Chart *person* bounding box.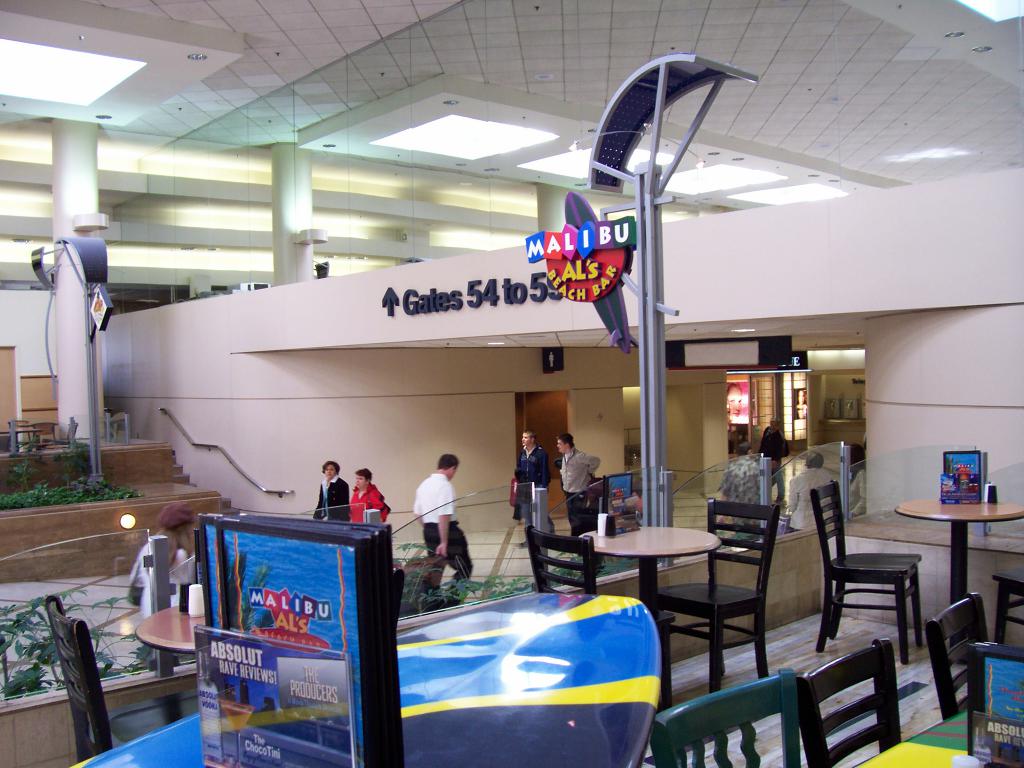
Charted: [x1=718, y1=440, x2=764, y2=543].
